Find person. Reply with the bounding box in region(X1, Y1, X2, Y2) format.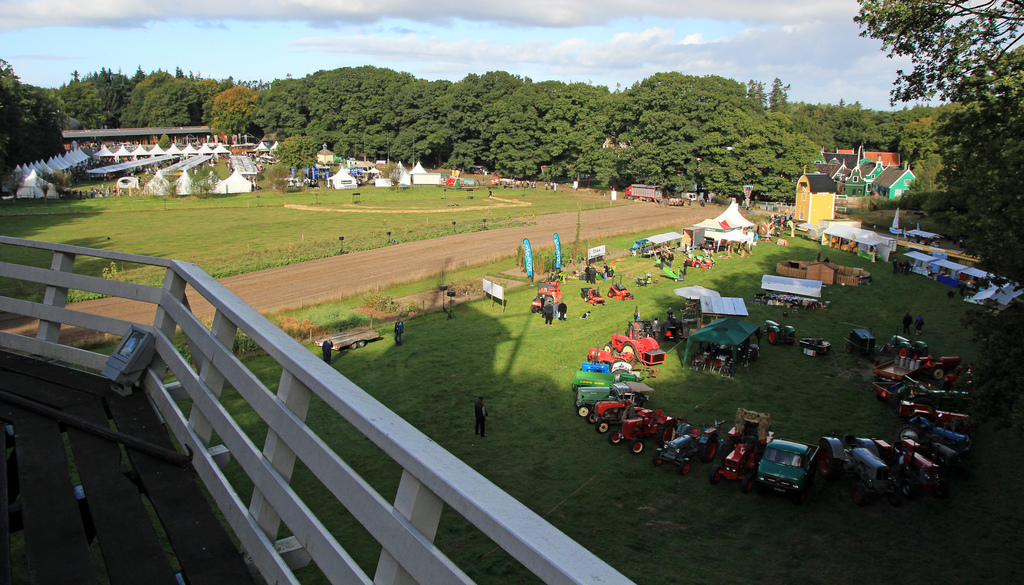
region(538, 300, 547, 316).
